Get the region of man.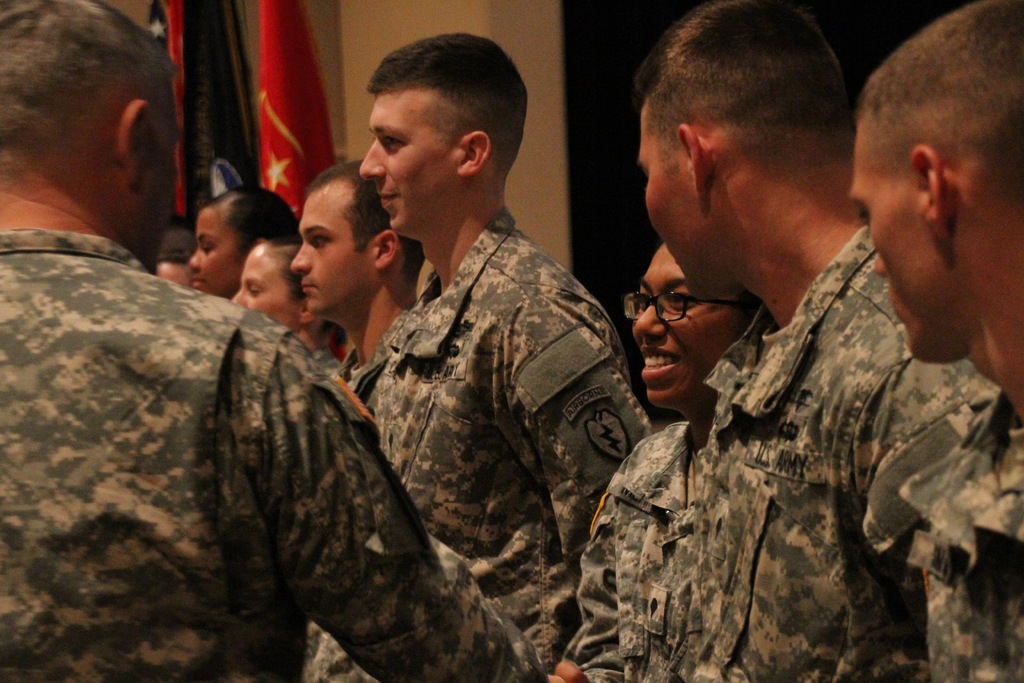
<region>636, 0, 982, 682</region>.
